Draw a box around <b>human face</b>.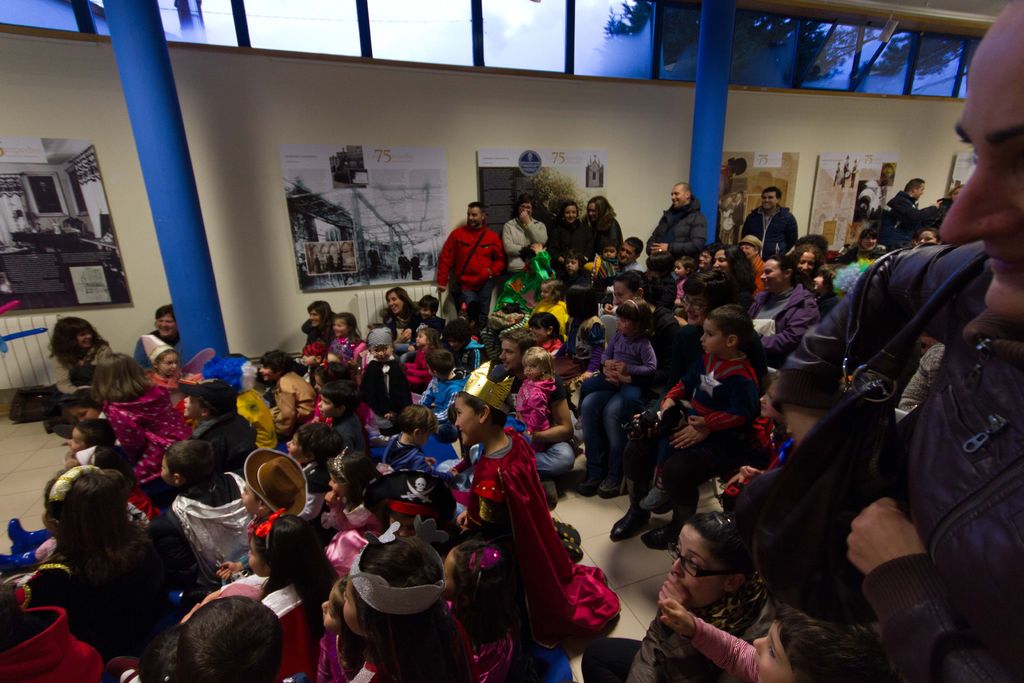
<bbox>710, 249, 729, 277</bbox>.
